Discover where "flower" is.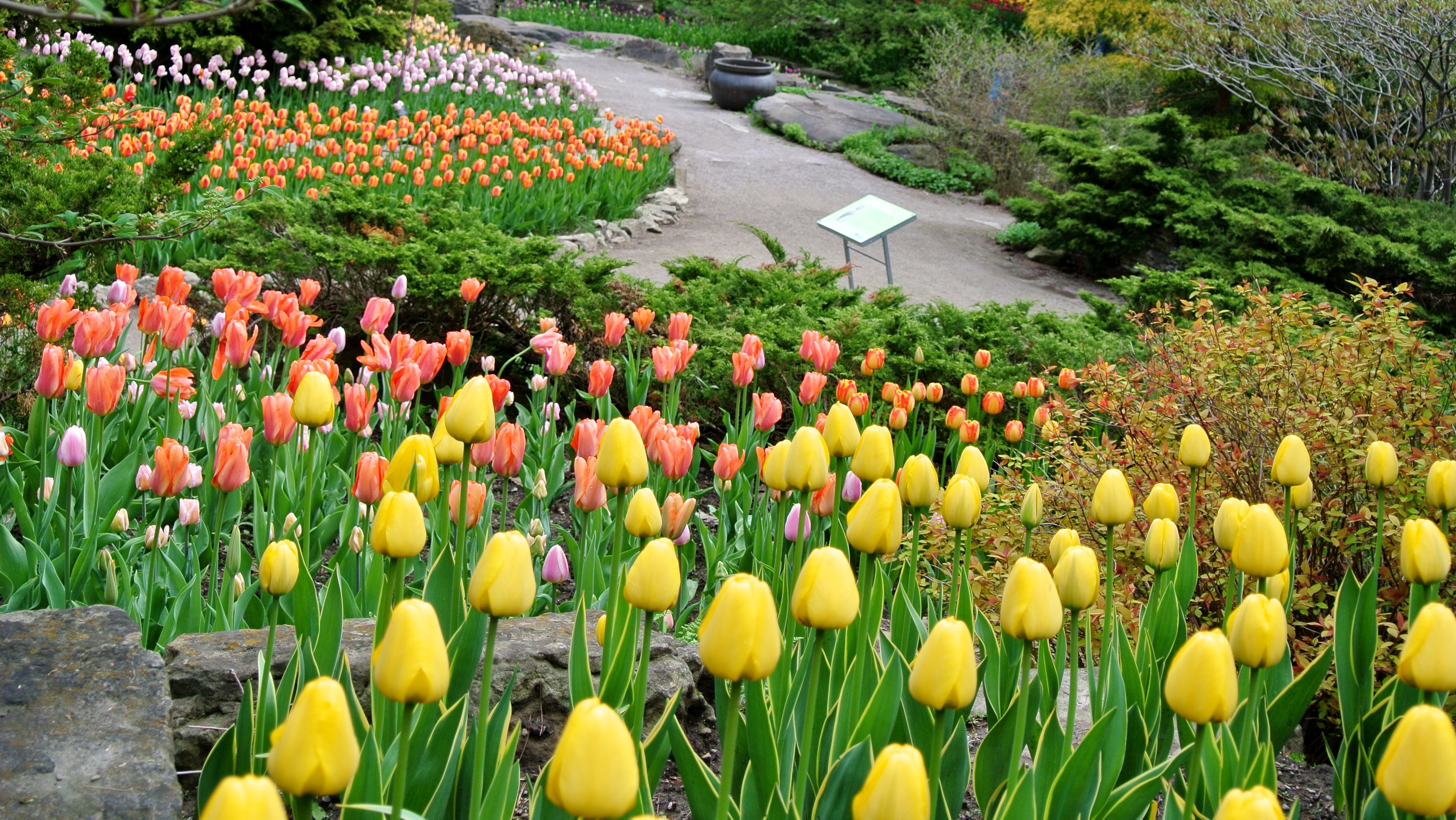
Discovered at x1=431 y1=195 x2=447 y2=216.
